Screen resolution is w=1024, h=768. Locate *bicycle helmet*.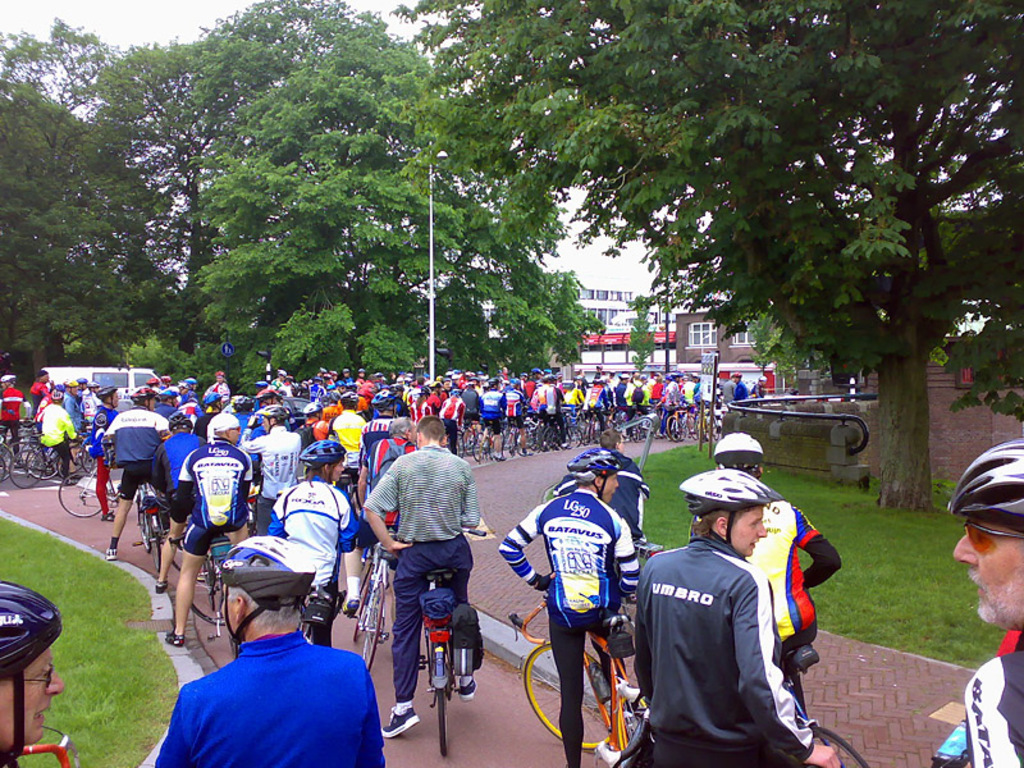
rect(51, 385, 61, 404).
